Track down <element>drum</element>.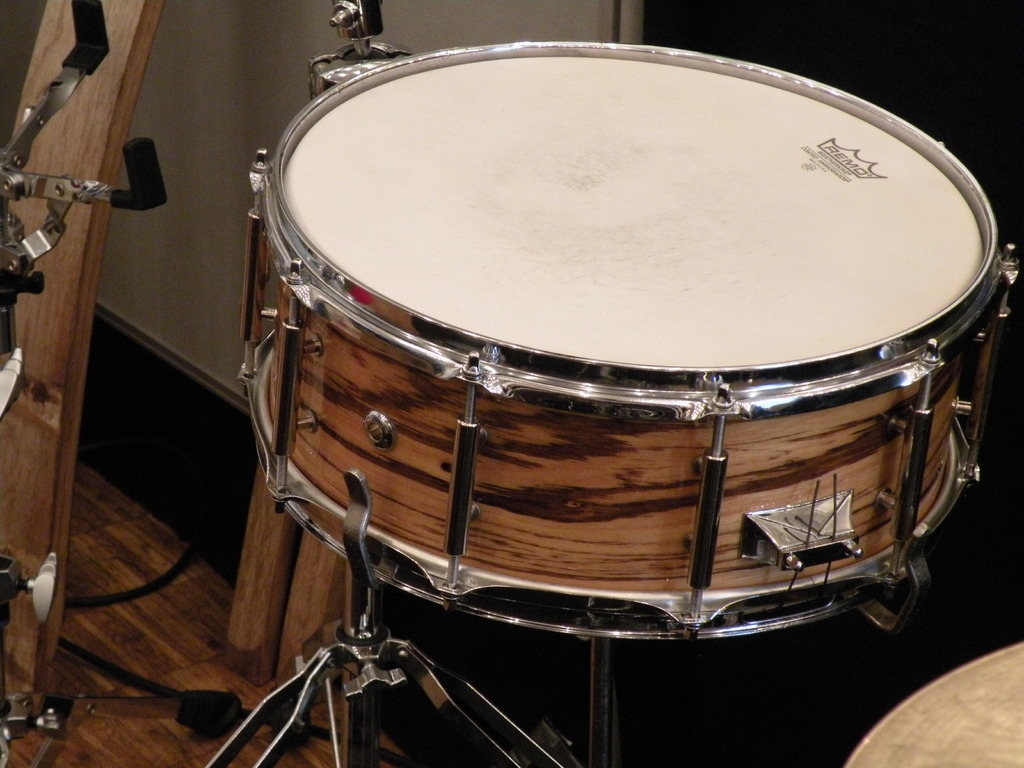
Tracked to 244, 40, 1021, 645.
